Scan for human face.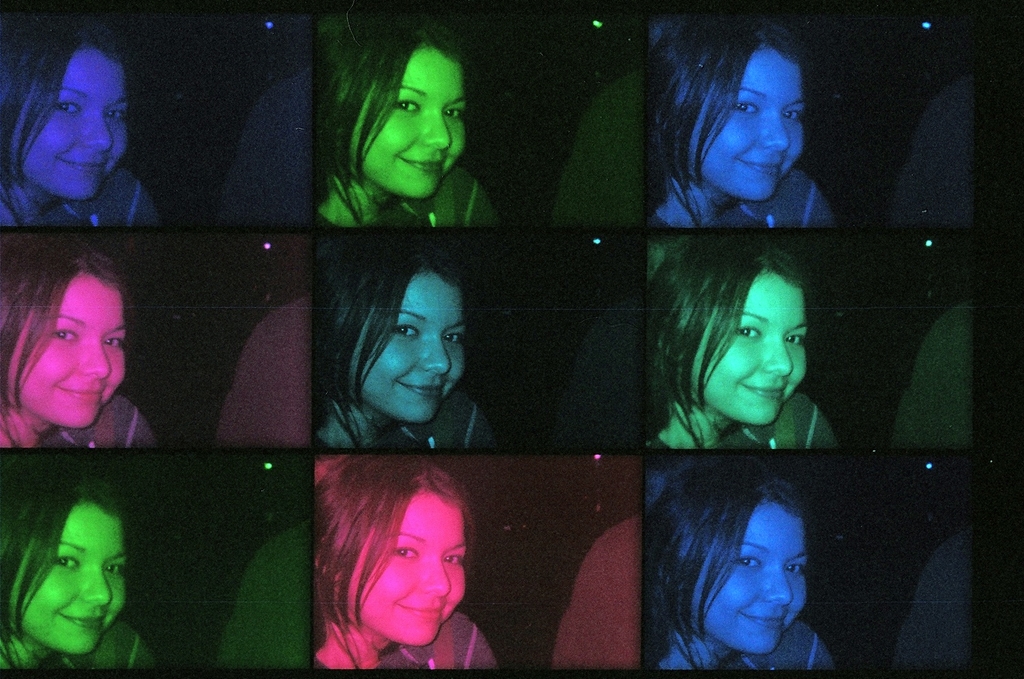
Scan result: l=333, t=487, r=468, b=649.
